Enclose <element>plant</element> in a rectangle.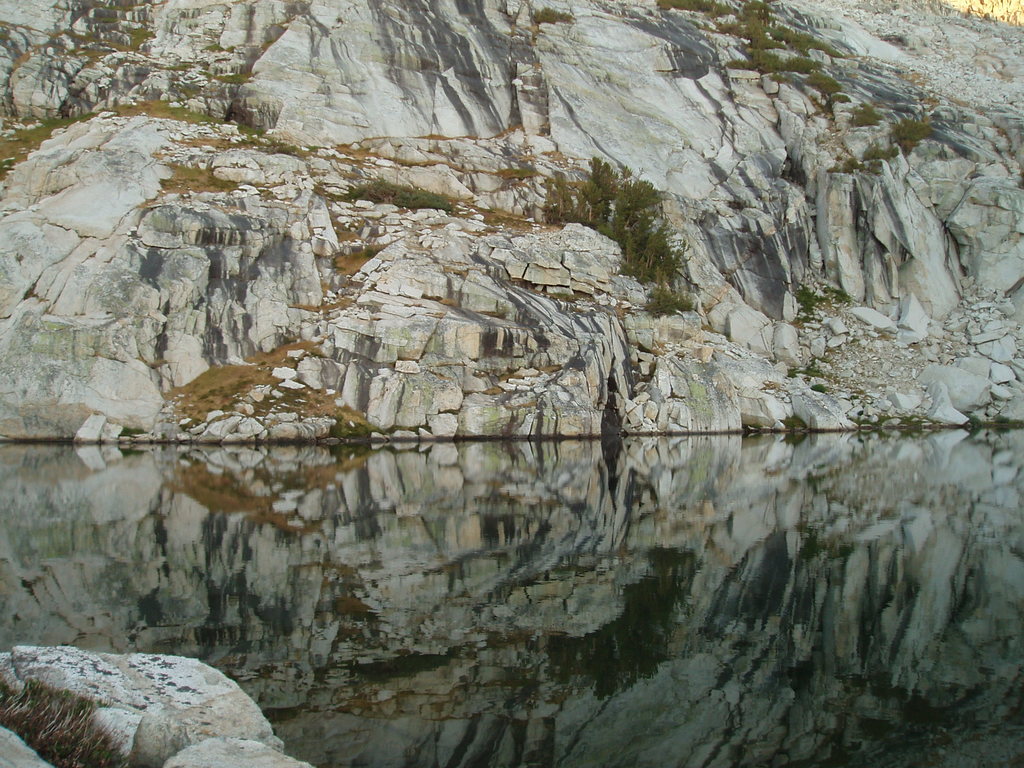
<bbox>851, 100, 884, 126</bbox>.
